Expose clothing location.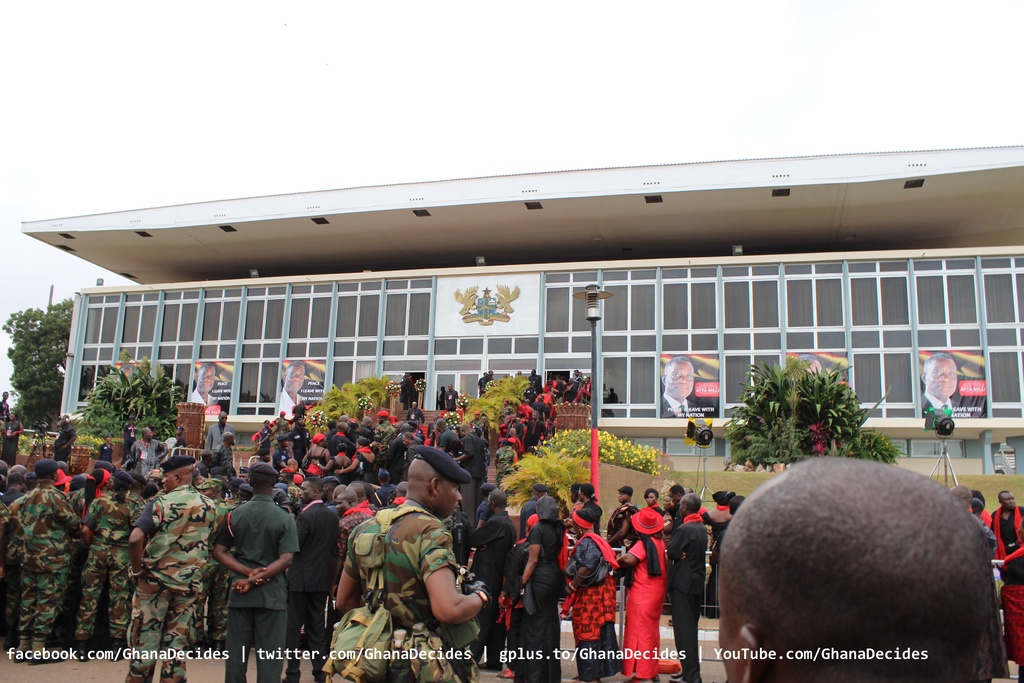
Exposed at <region>3, 488, 26, 509</region>.
